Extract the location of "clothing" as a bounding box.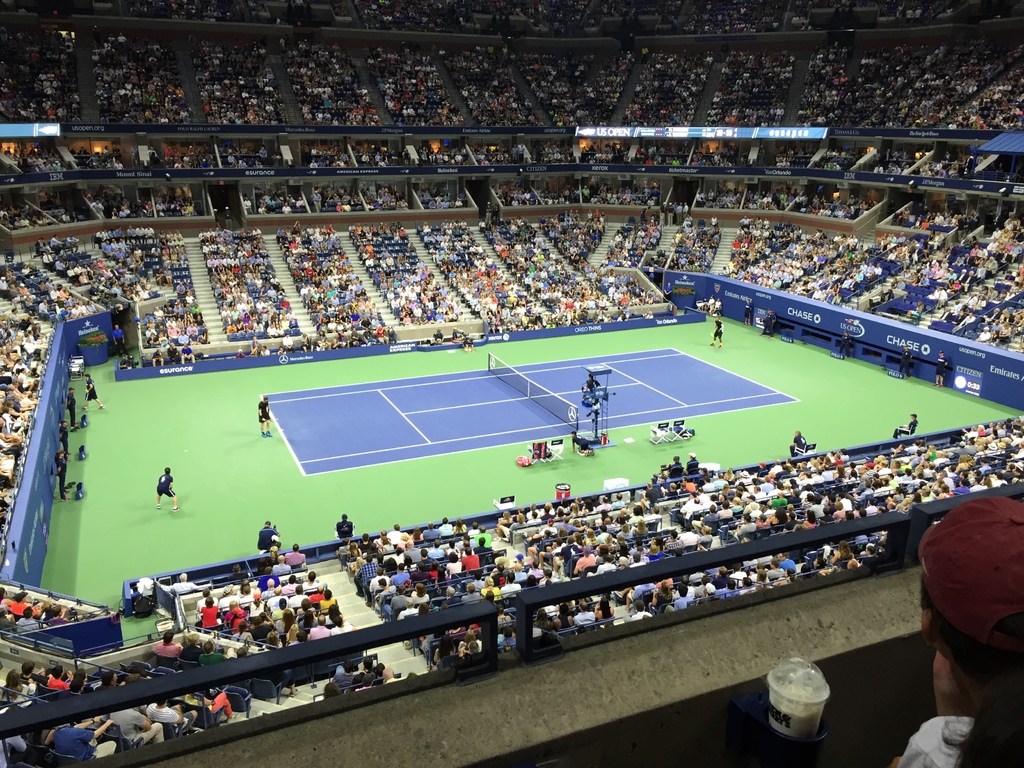
(664, 289, 670, 299).
